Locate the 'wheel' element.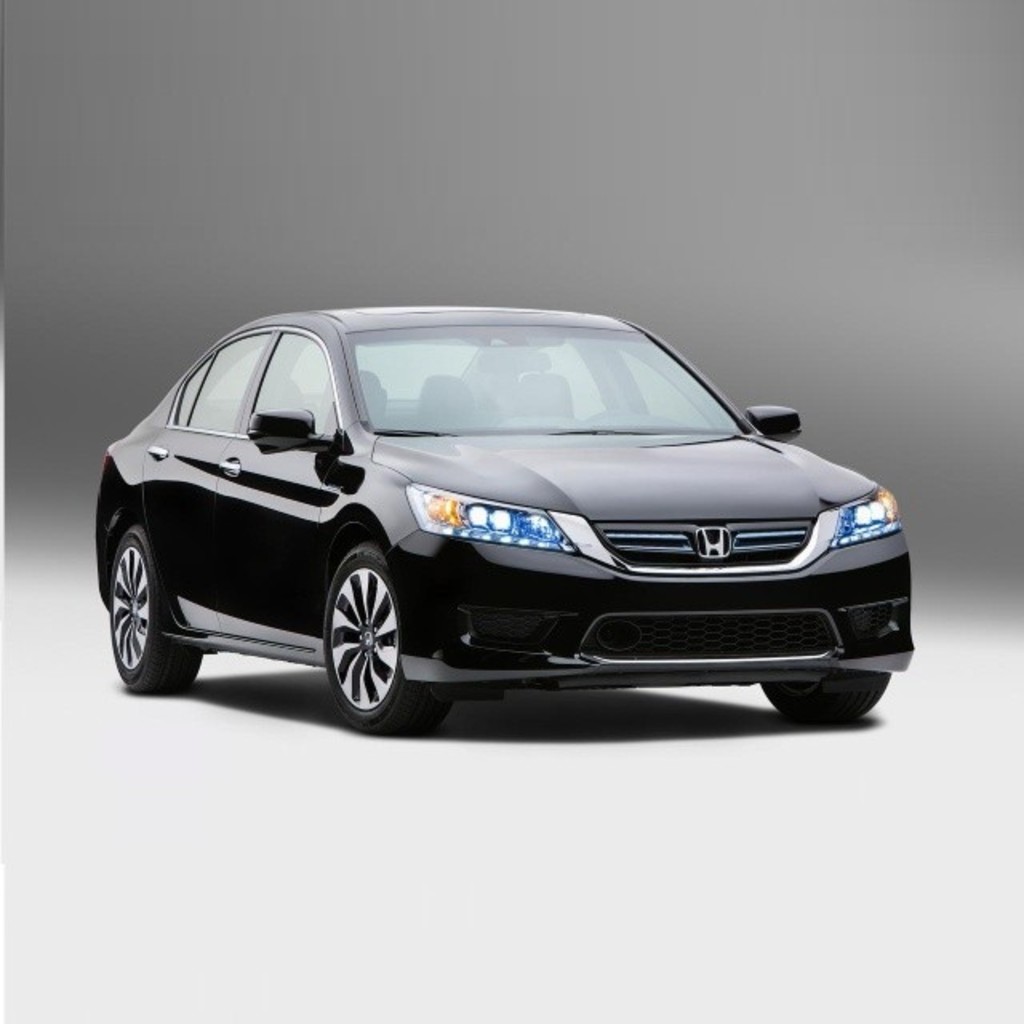
Element bbox: crop(771, 677, 885, 718).
